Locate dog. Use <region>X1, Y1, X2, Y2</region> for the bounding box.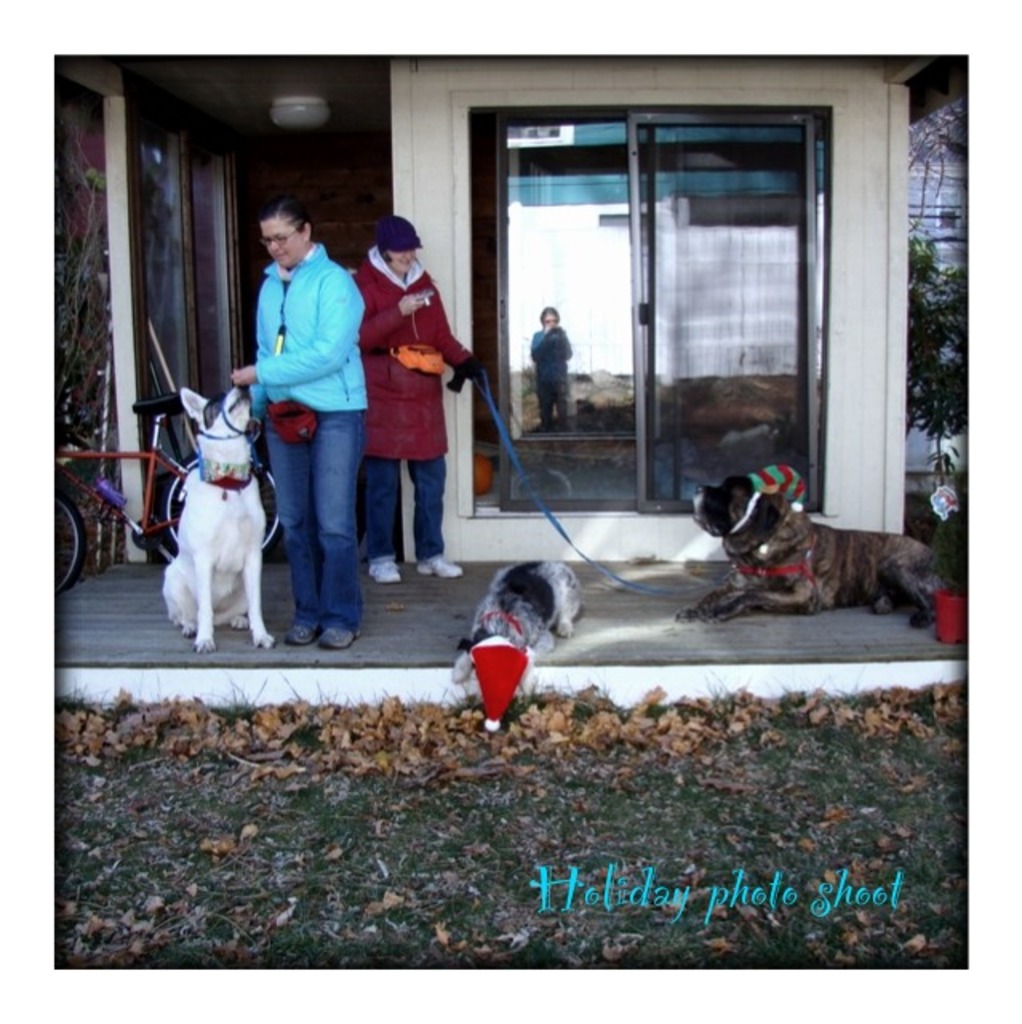
<region>443, 562, 589, 696</region>.
